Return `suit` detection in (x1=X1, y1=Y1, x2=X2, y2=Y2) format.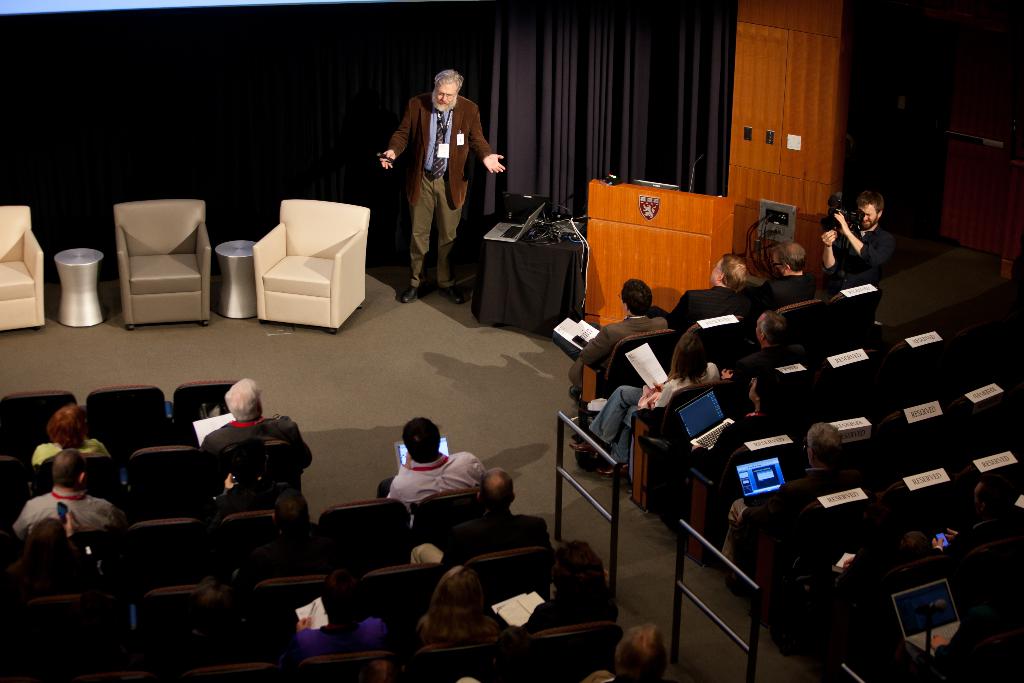
(x1=378, y1=69, x2=492, y2=293).
